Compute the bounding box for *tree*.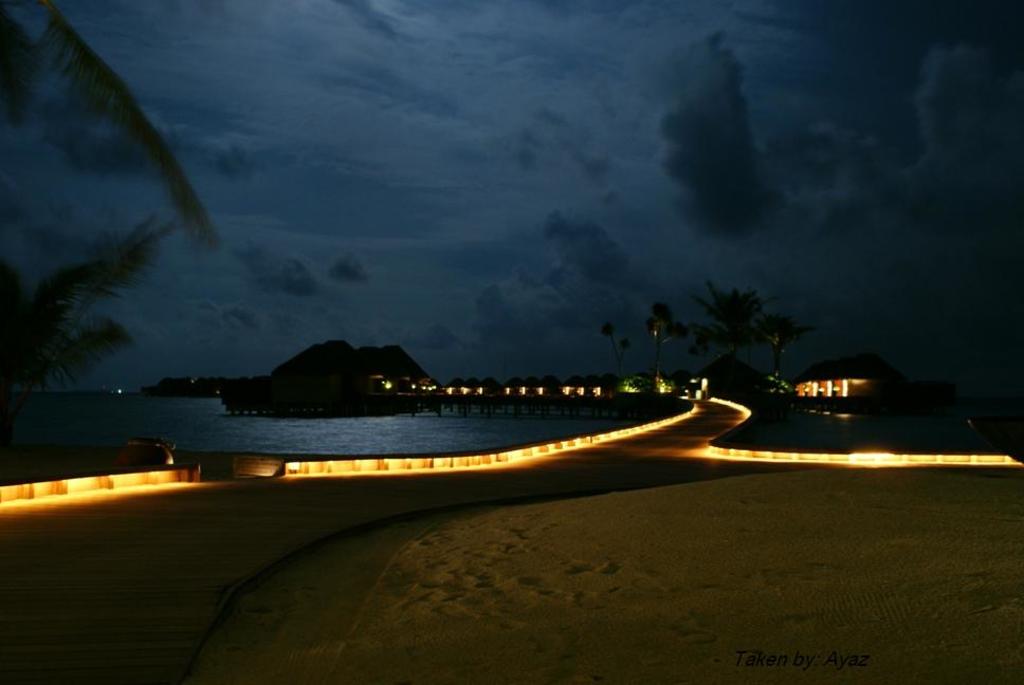
locate(646, 302, 688, 388).
